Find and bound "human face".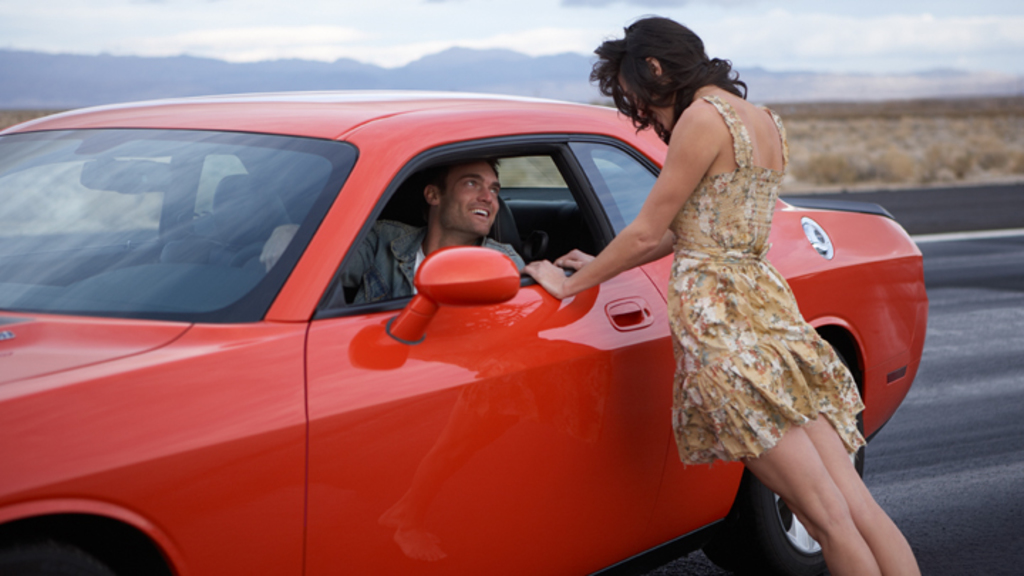
Bound: bbox=[619, 73, 680, 137].
